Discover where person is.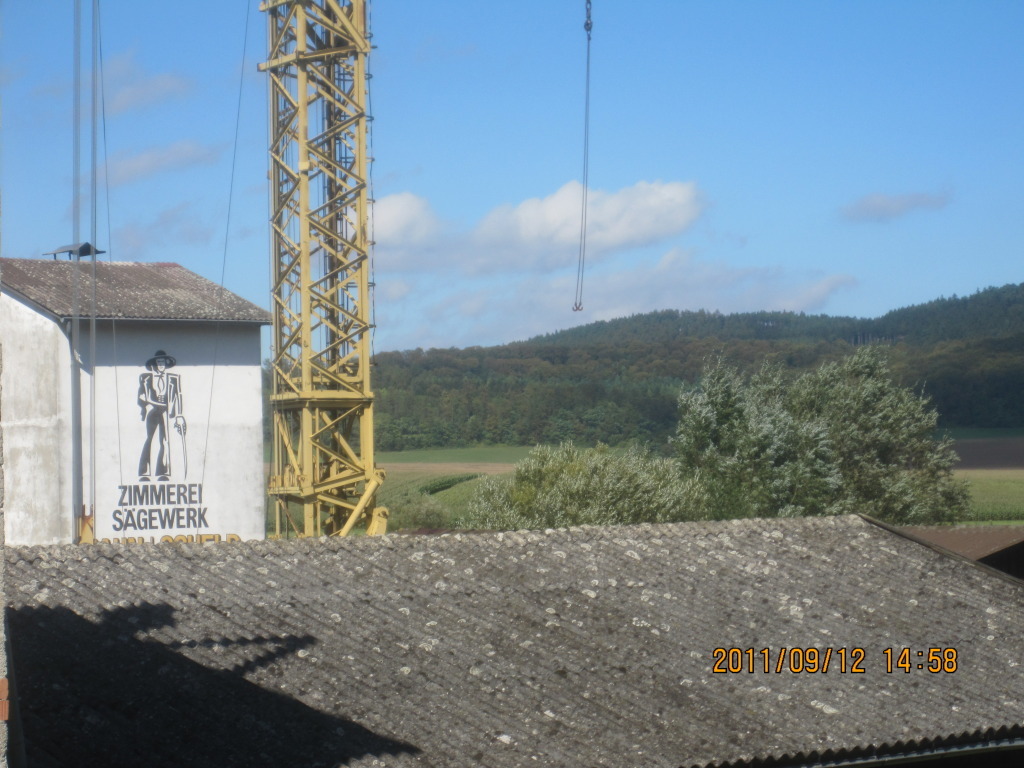
Discovered at 134/351/186/479.
